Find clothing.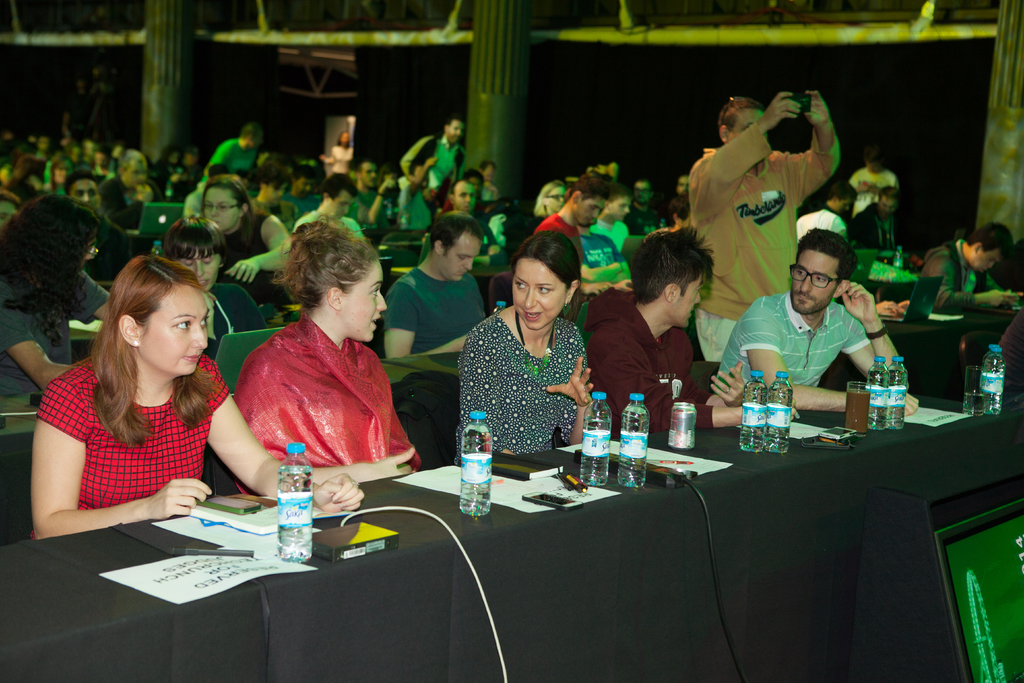
bbox(420, 215, 509, 278).
